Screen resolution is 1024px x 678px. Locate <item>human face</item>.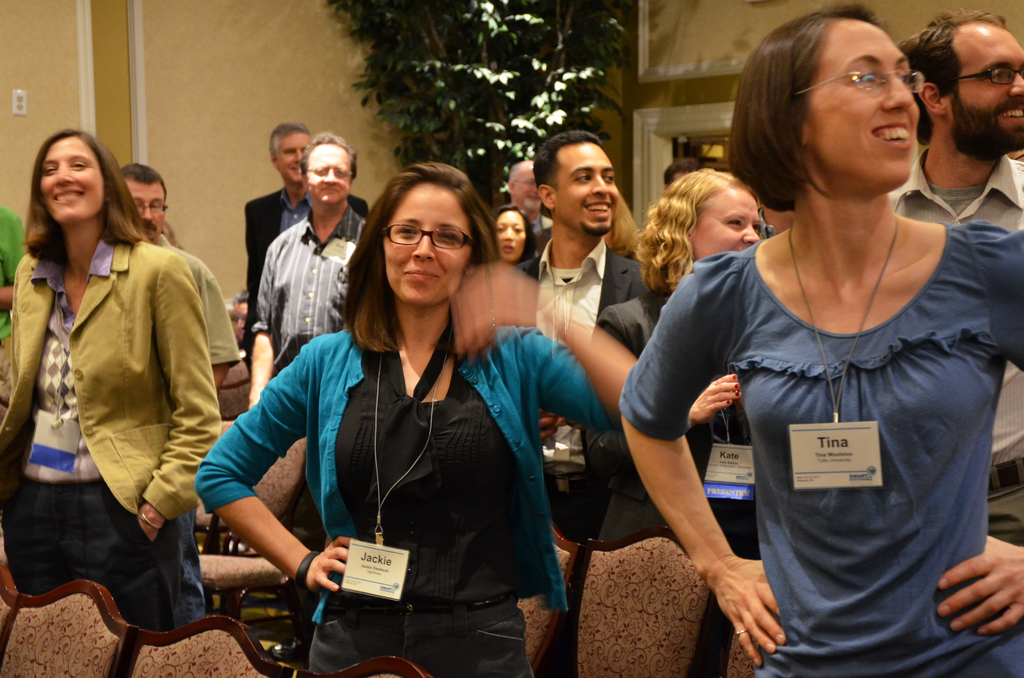
<box>963,24,1023,149</box>.
